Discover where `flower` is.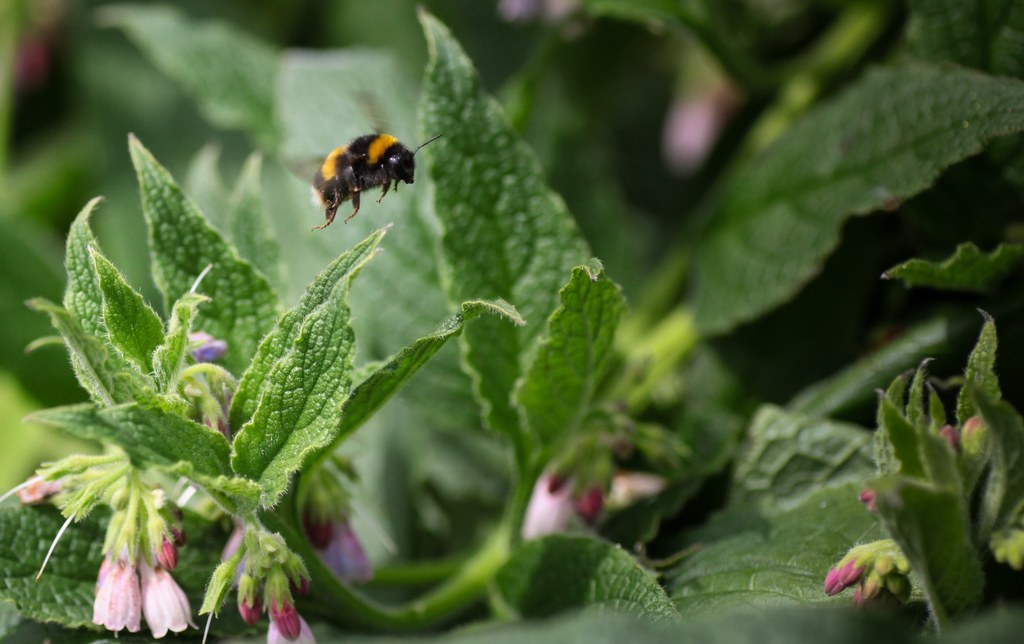
Discovered at 221:527:250:572.
